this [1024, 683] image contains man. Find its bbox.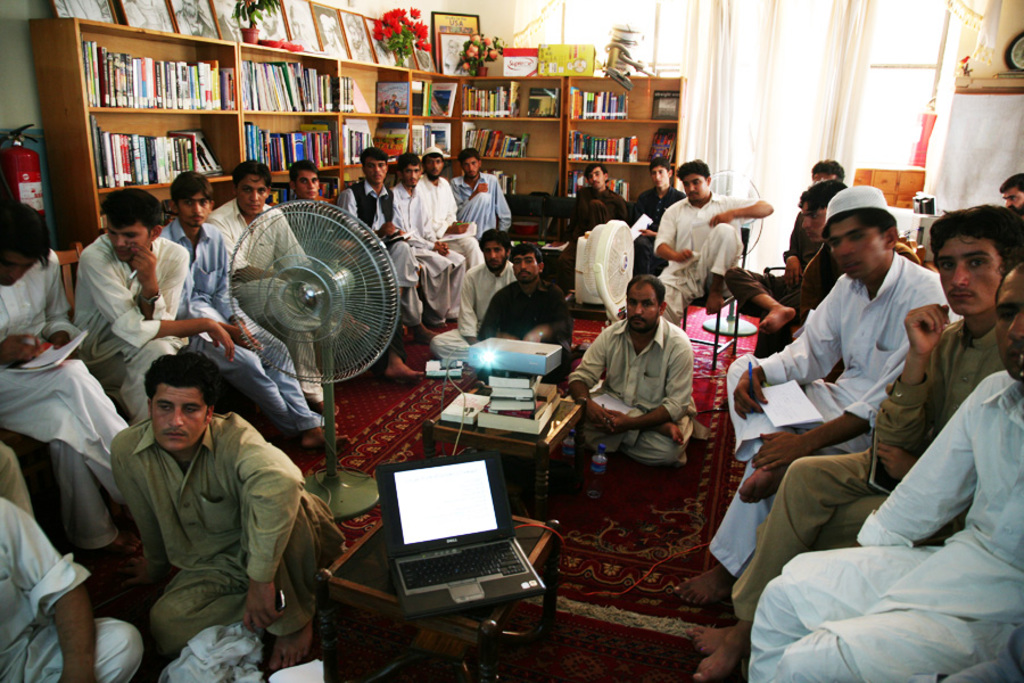
(471,245,578,351).
